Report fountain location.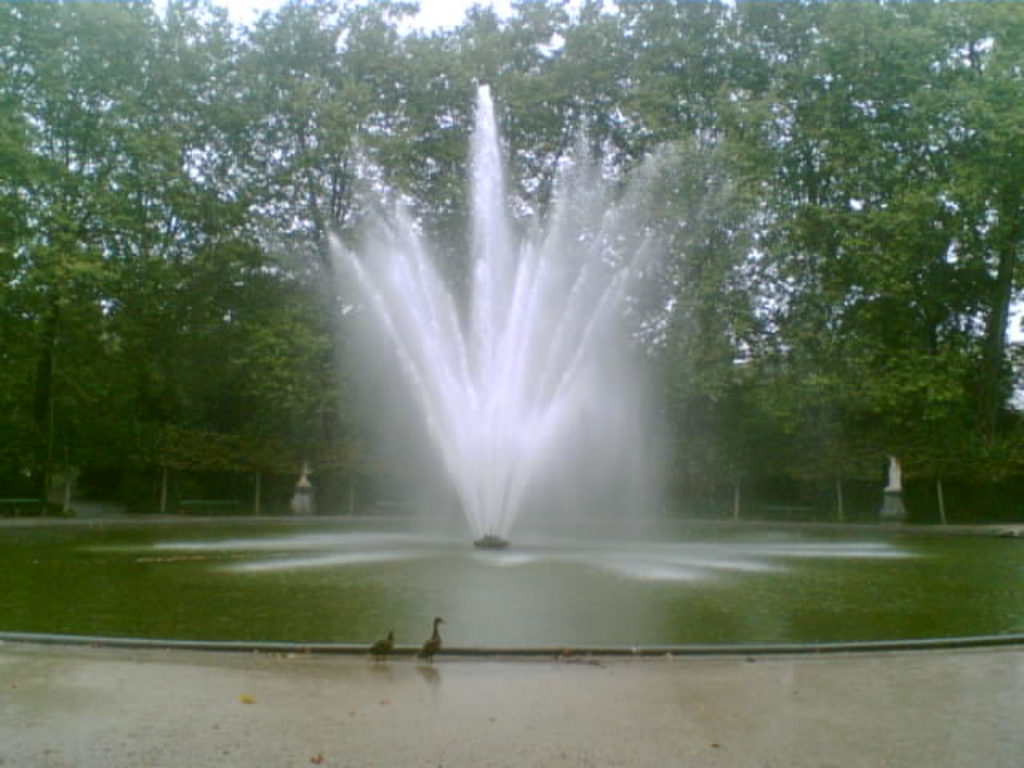
Report: locate(80, 72, 934, 600).
